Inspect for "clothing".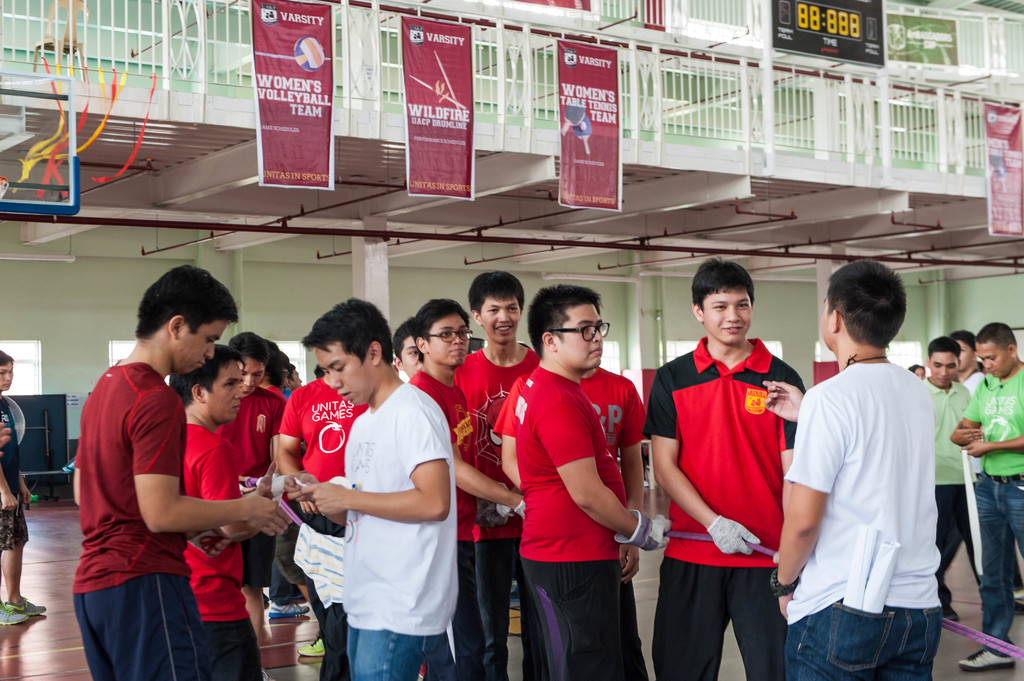
Inspection: BBox(0, 391, 35, 551).
